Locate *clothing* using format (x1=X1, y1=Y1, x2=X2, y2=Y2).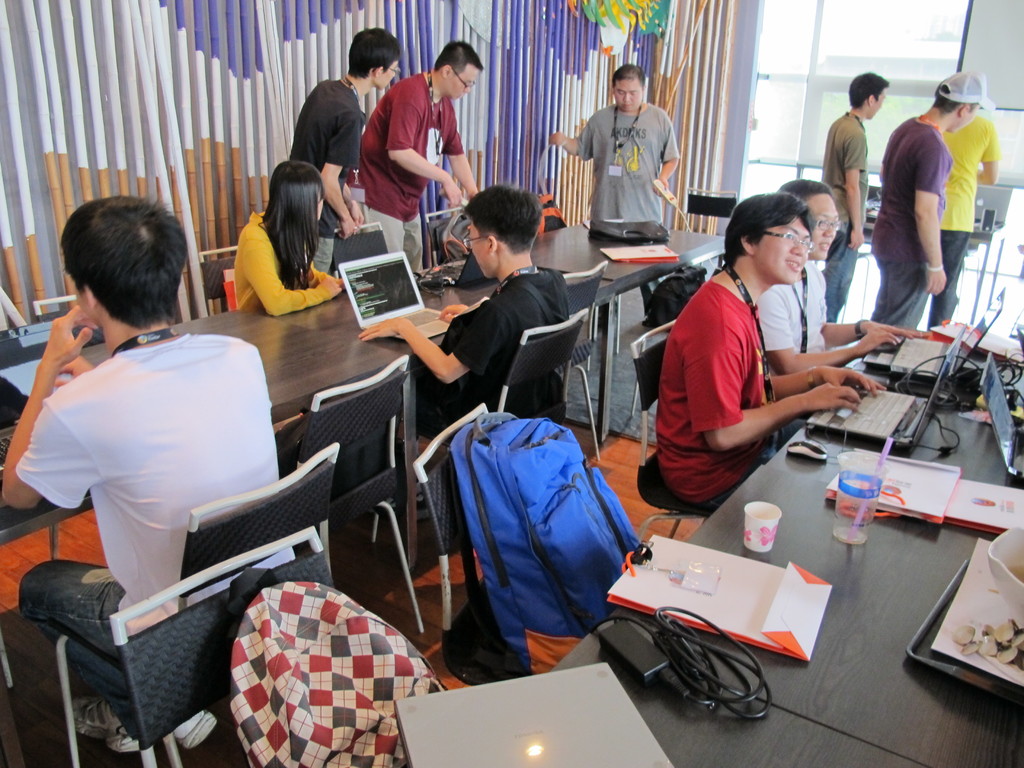
(x1=577, y1=84, x2=680, y2=247).
